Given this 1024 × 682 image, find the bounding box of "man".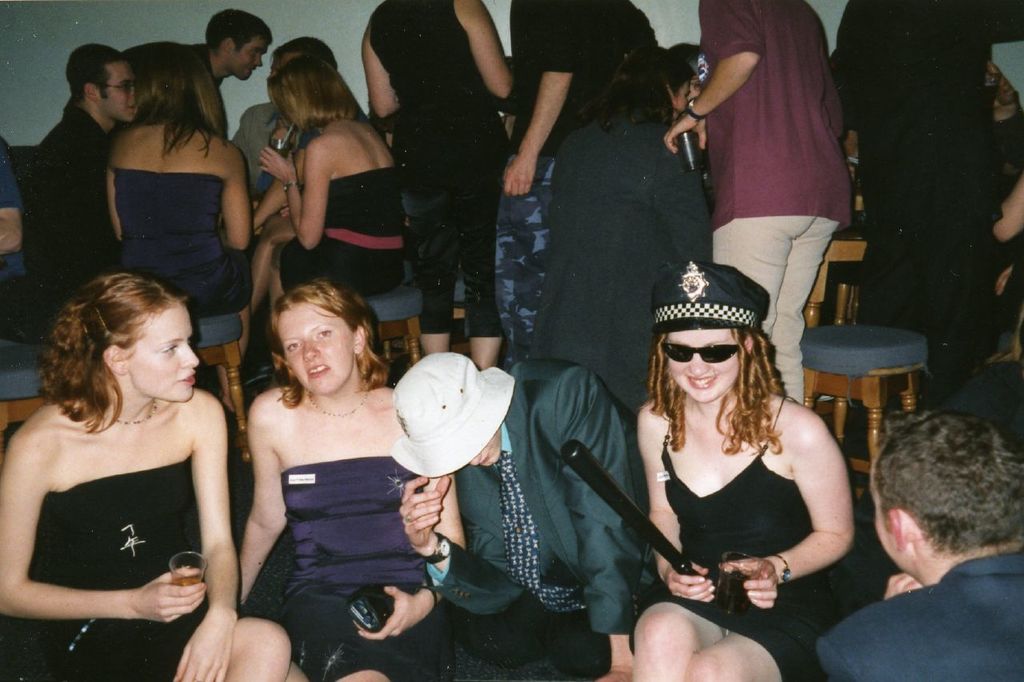
[left=798, top=416, right=1023, bottom=681].
